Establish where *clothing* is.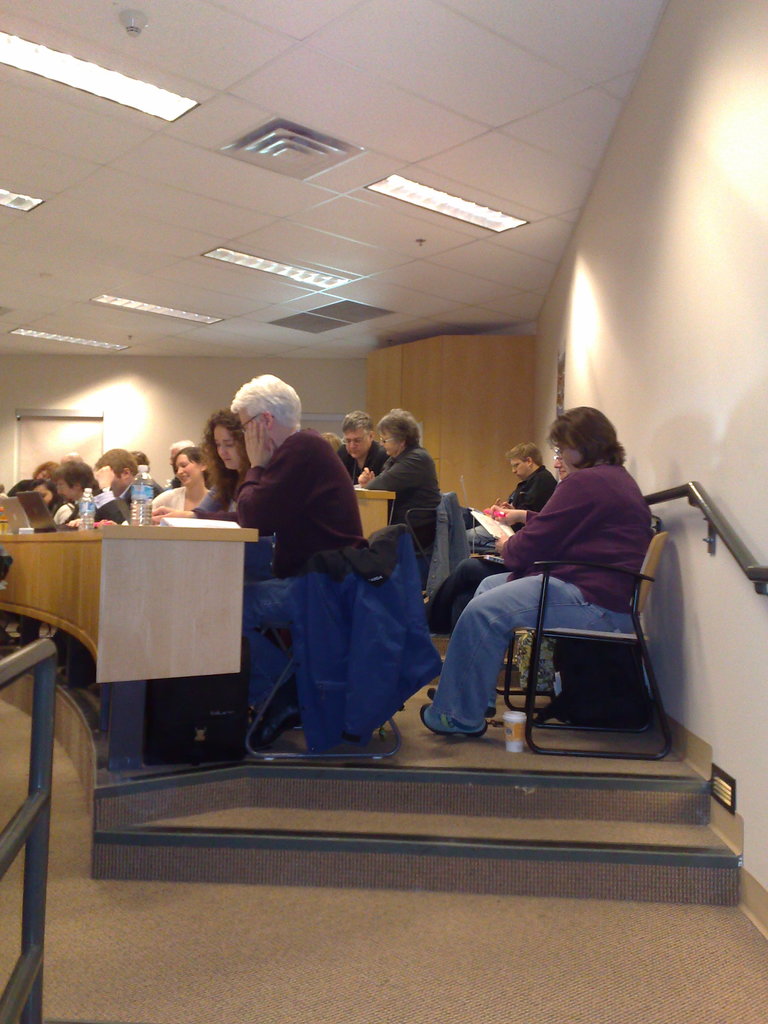
Established at detection(285, 518, 434, 744).
